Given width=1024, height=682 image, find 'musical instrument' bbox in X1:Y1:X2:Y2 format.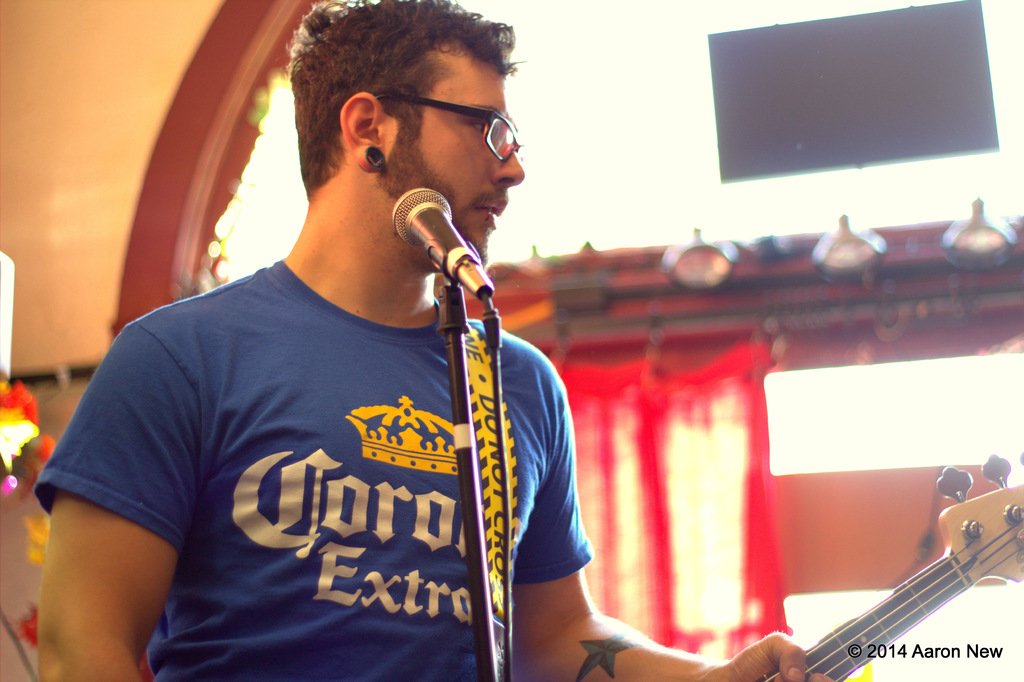
730:448:1023:681.
